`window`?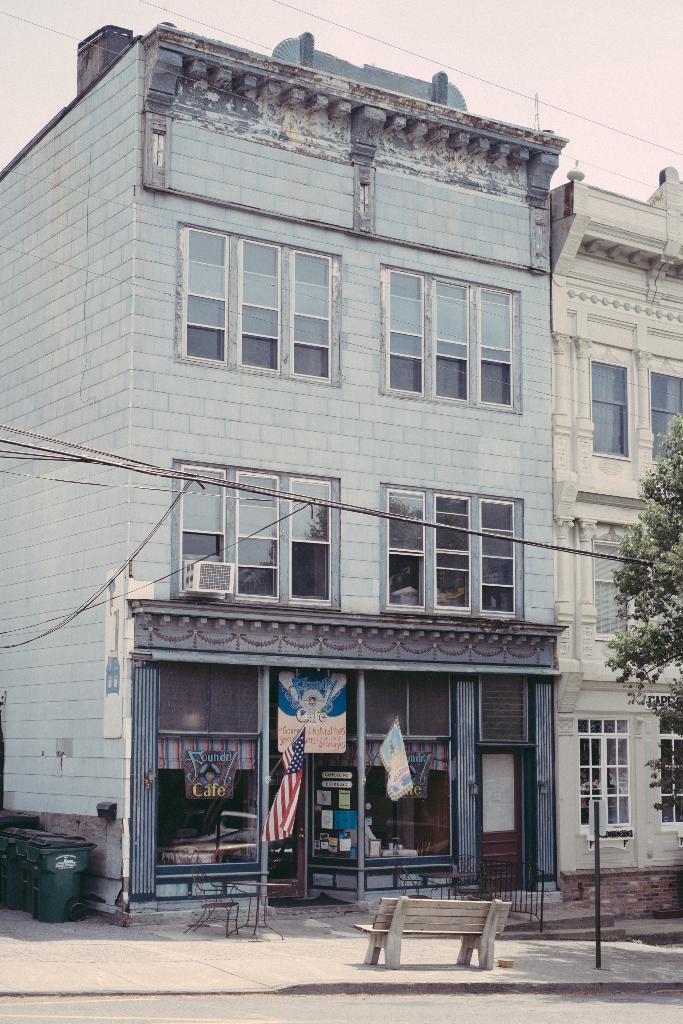
(left=561, top=708, right=631, bottom=842)
